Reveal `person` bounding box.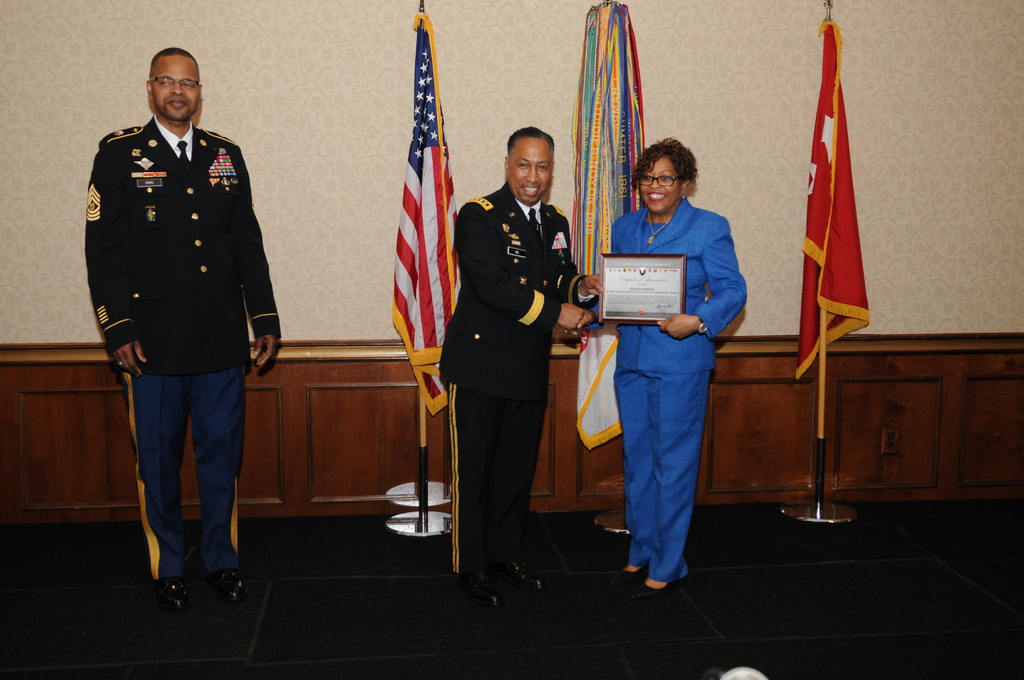
Revealed: (left=87, top=30, right=280, bottom=639).
